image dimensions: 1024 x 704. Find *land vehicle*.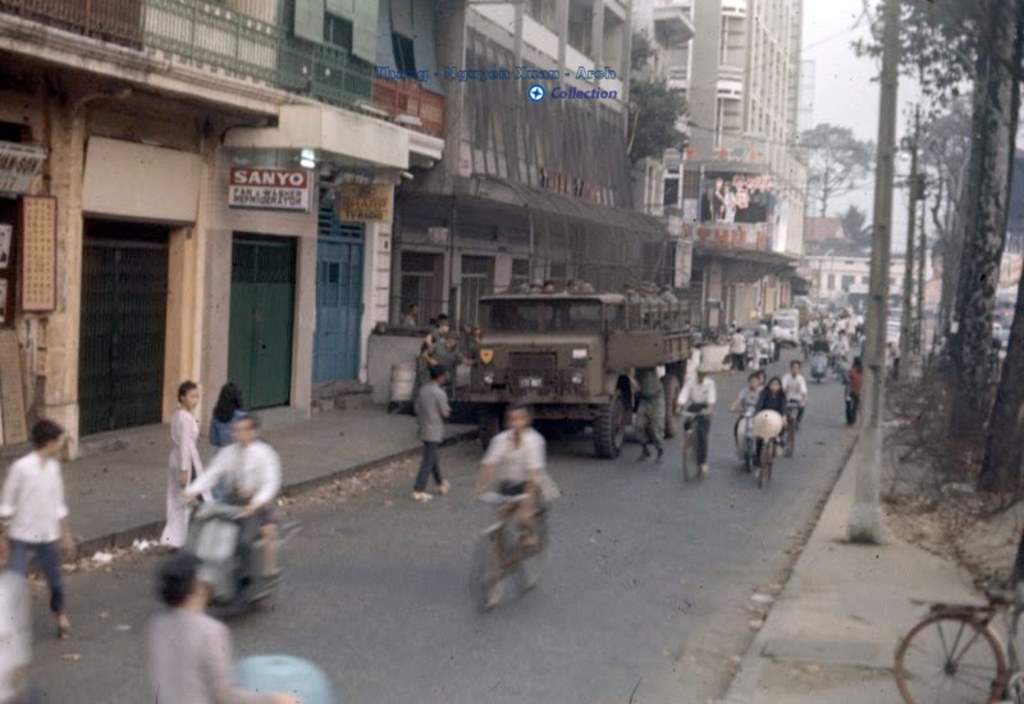
pyautogui.locateOnScreen(436, 271, 716, 453).
